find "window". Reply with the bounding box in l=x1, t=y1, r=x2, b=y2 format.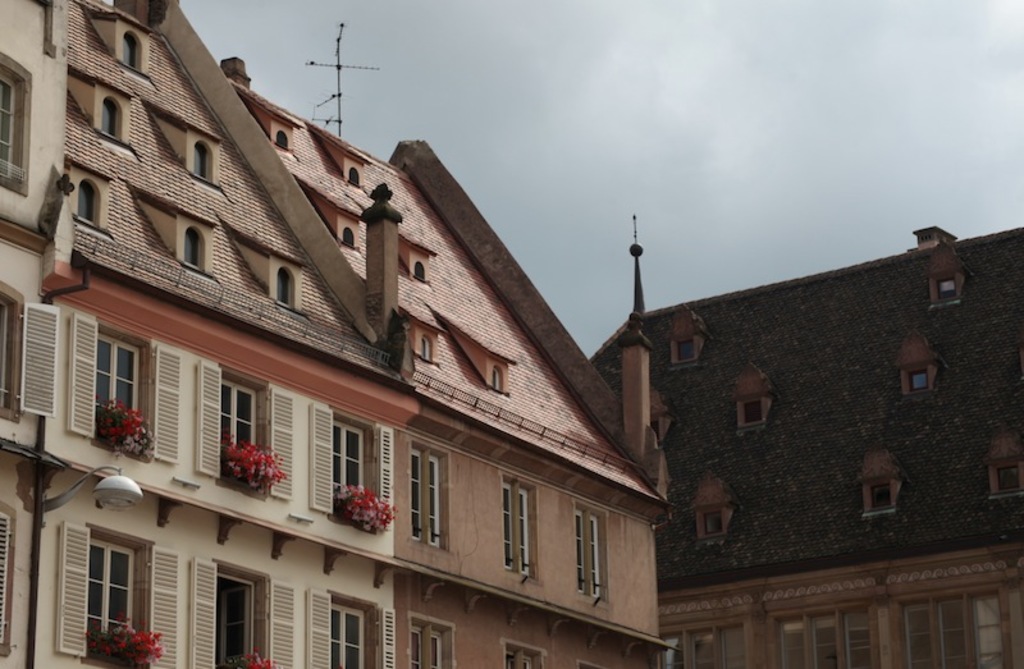
l=870, t=482, r=893, b=519.
